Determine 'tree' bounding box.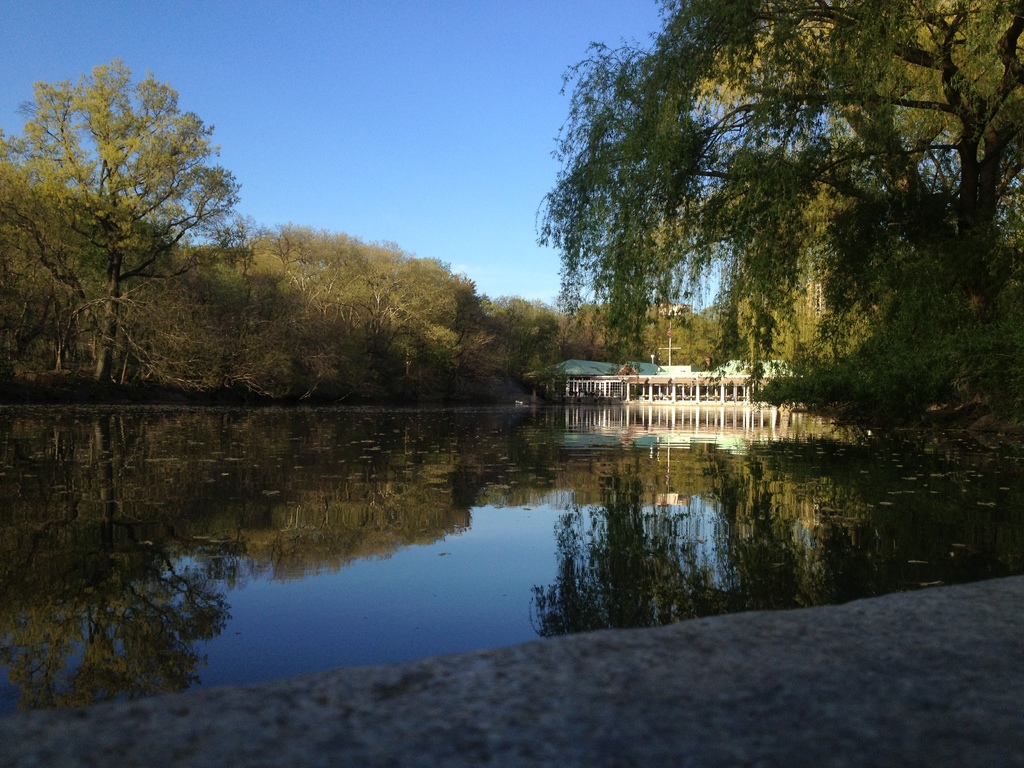
Determined: bbox=(453, 289, 562, 399).
